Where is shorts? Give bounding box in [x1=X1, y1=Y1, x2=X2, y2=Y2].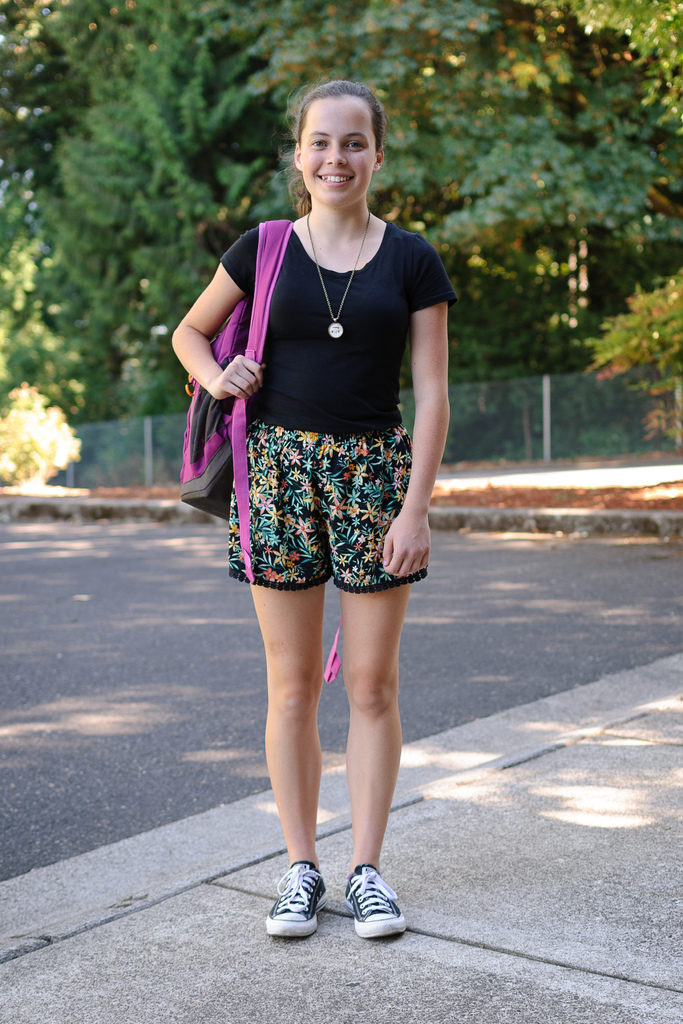
[x1=227, y1=425, x2=431, y2=592].
